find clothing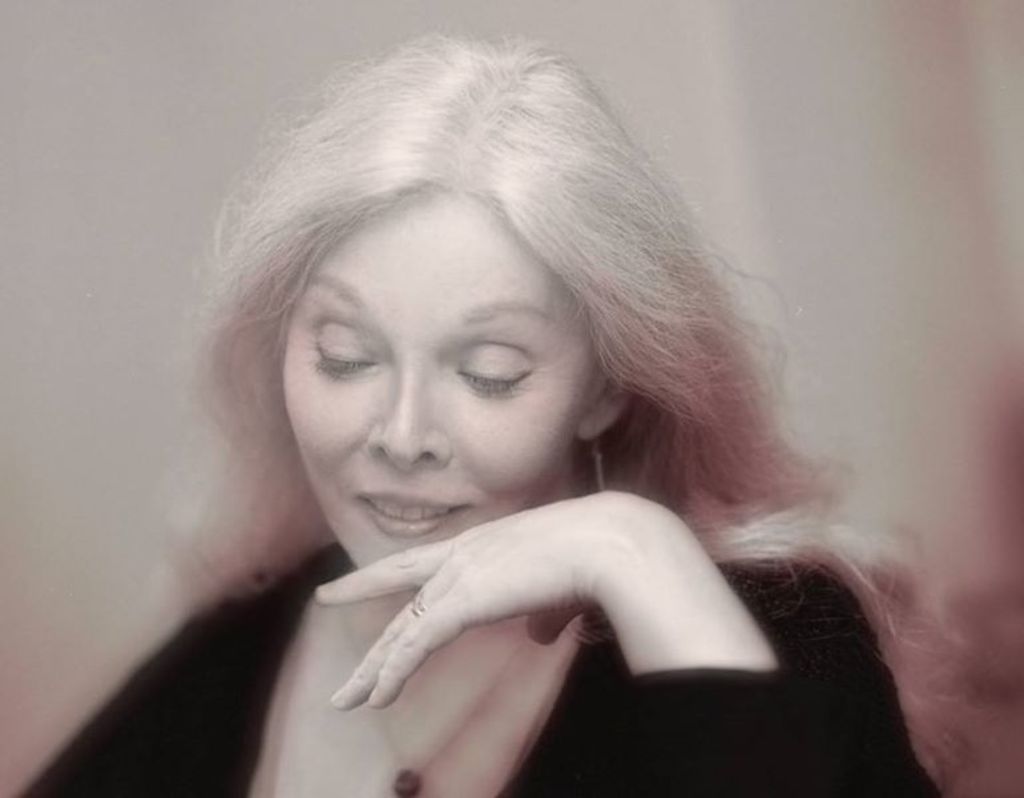
select_region(13, 557, 935, 797)
